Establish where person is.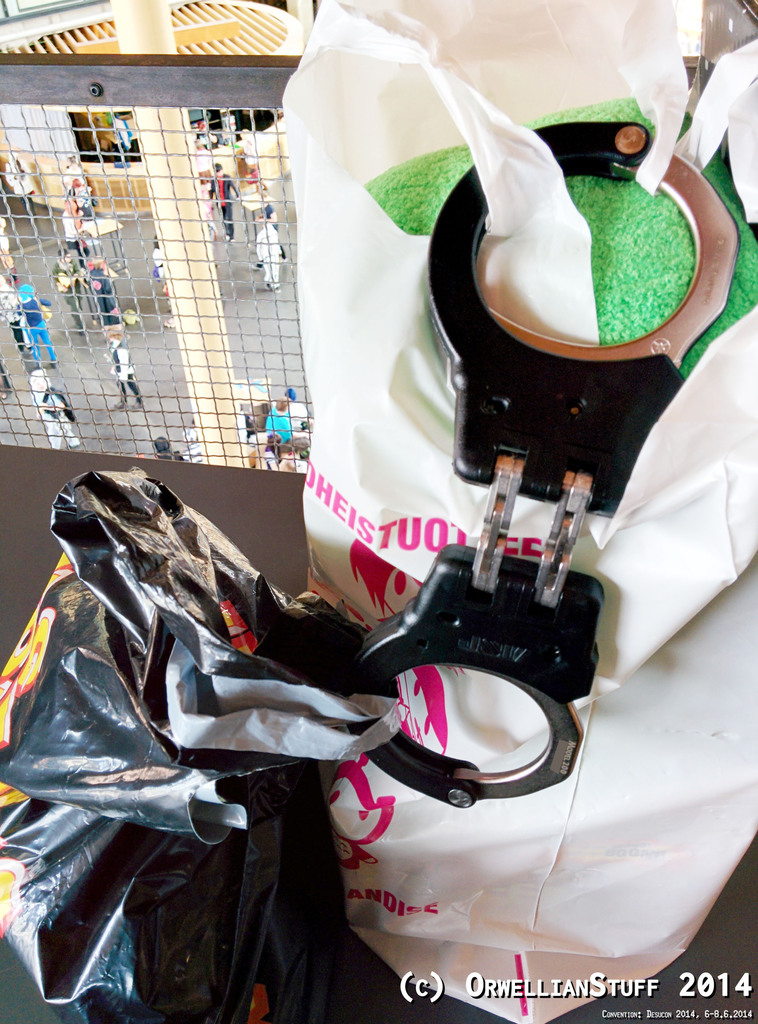
Established at left=102, top=332, right=155, bottom=417.
